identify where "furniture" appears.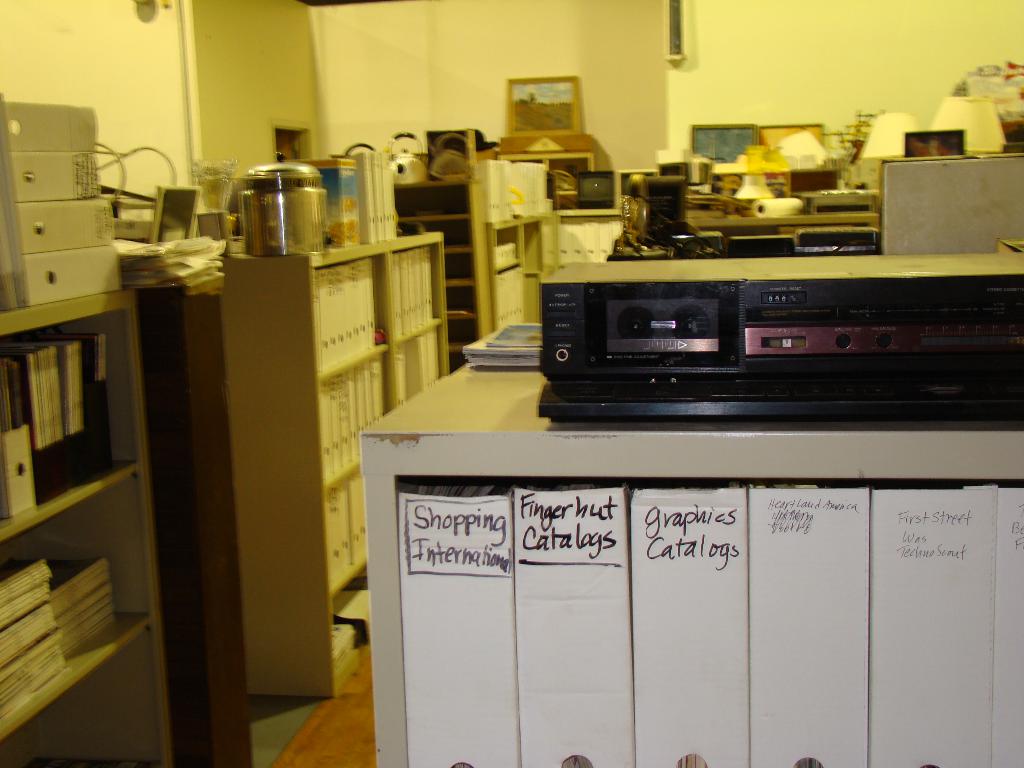
Appears at 499:148:593:175.
